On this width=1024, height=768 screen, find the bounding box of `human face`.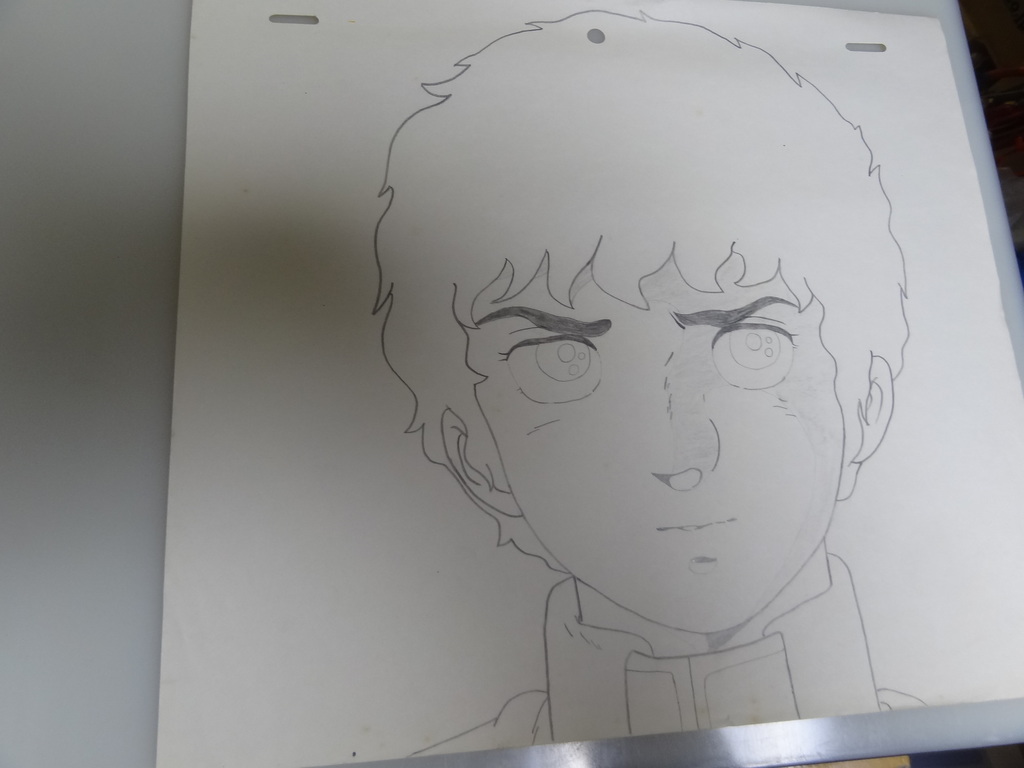
Bounding box: 476/247/836/630.
